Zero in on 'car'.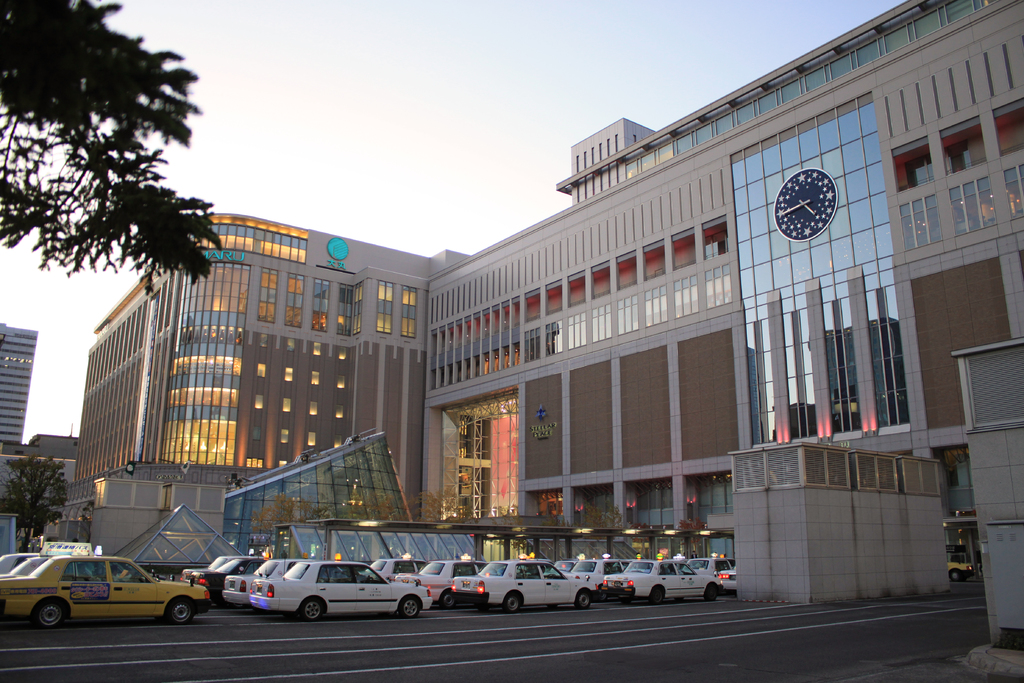
Zeroed in: bbox=(0, 554, 52, 577).
